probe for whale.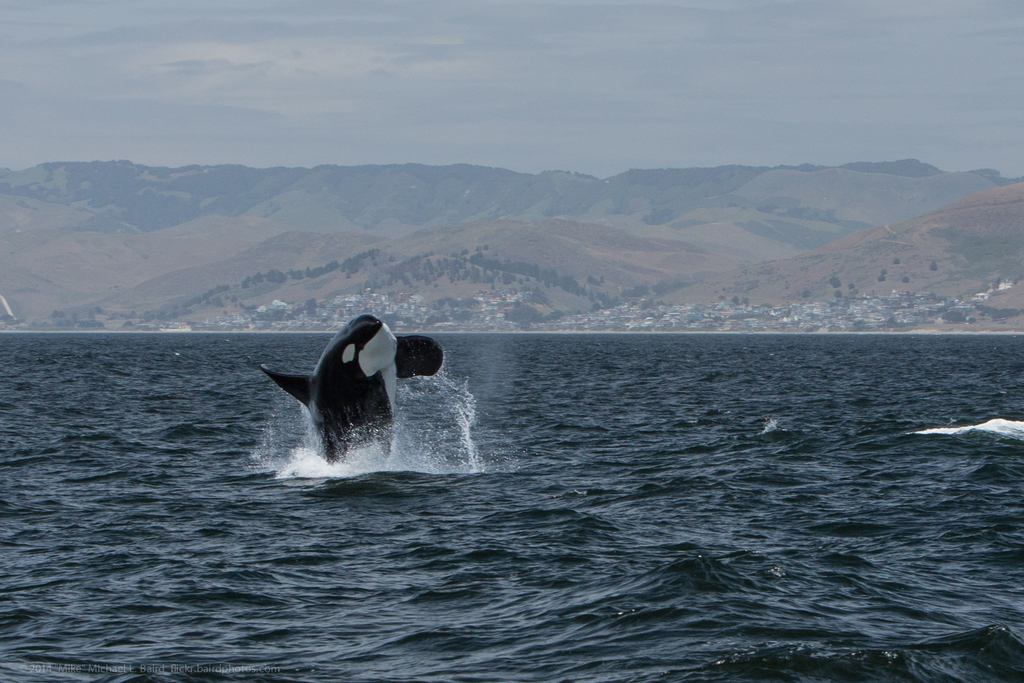
Probe result: <region>250, 308, 449, 458</region>.
